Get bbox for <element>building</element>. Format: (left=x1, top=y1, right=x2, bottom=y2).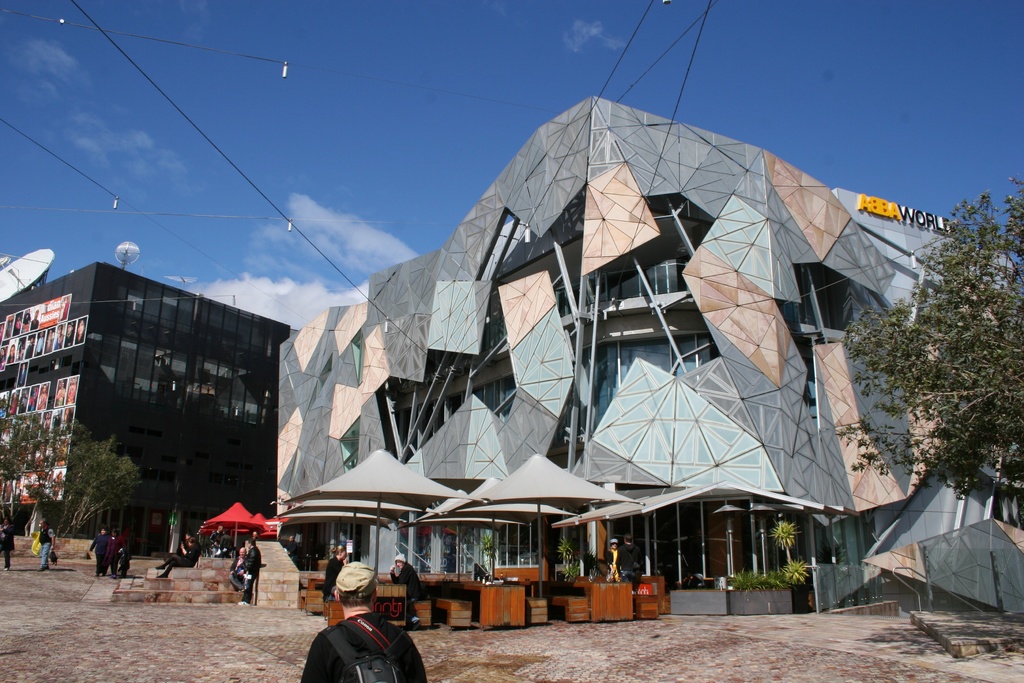
(left=269, top=94, right=1023, bottom=628).
